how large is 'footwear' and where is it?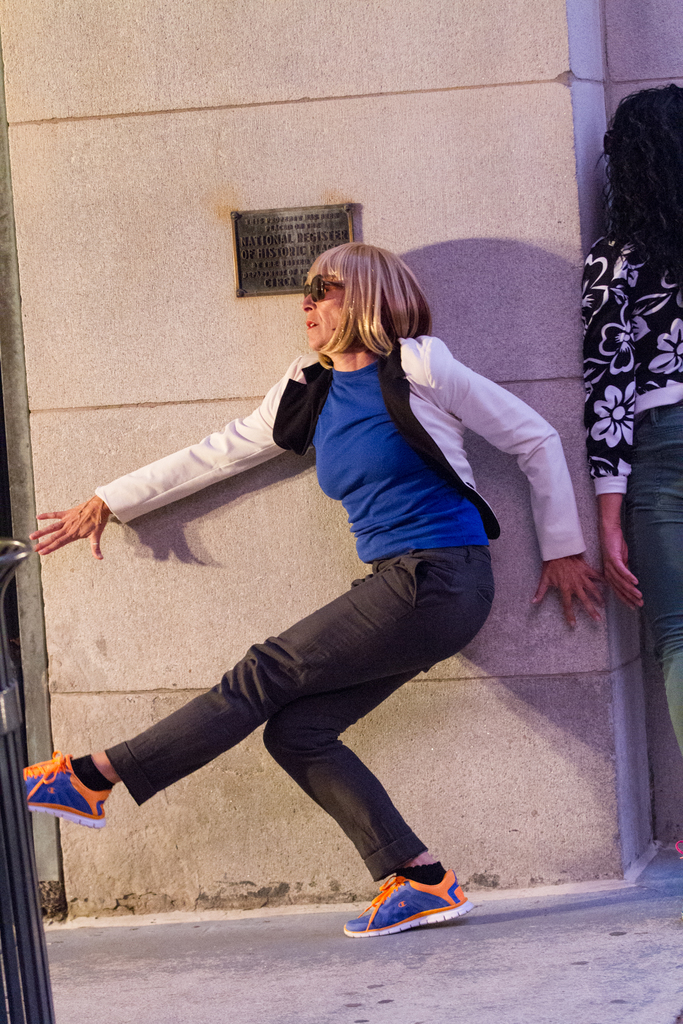
Bounding box: box(342, 860, 470, 941).
